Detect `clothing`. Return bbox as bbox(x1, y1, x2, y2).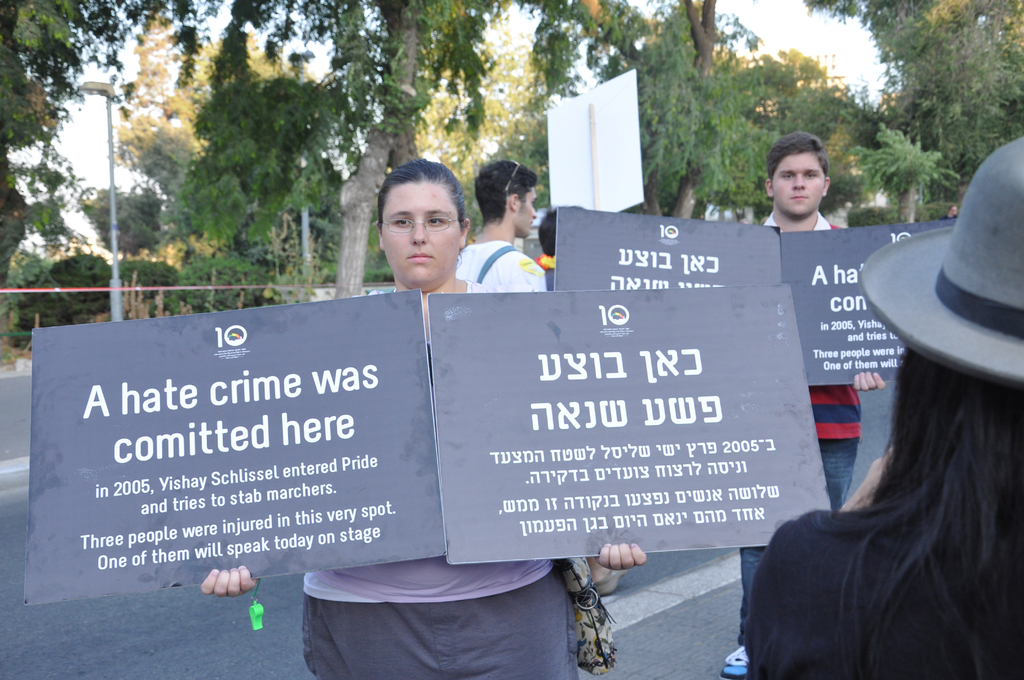
bbox(292, 294, 612, 679).
